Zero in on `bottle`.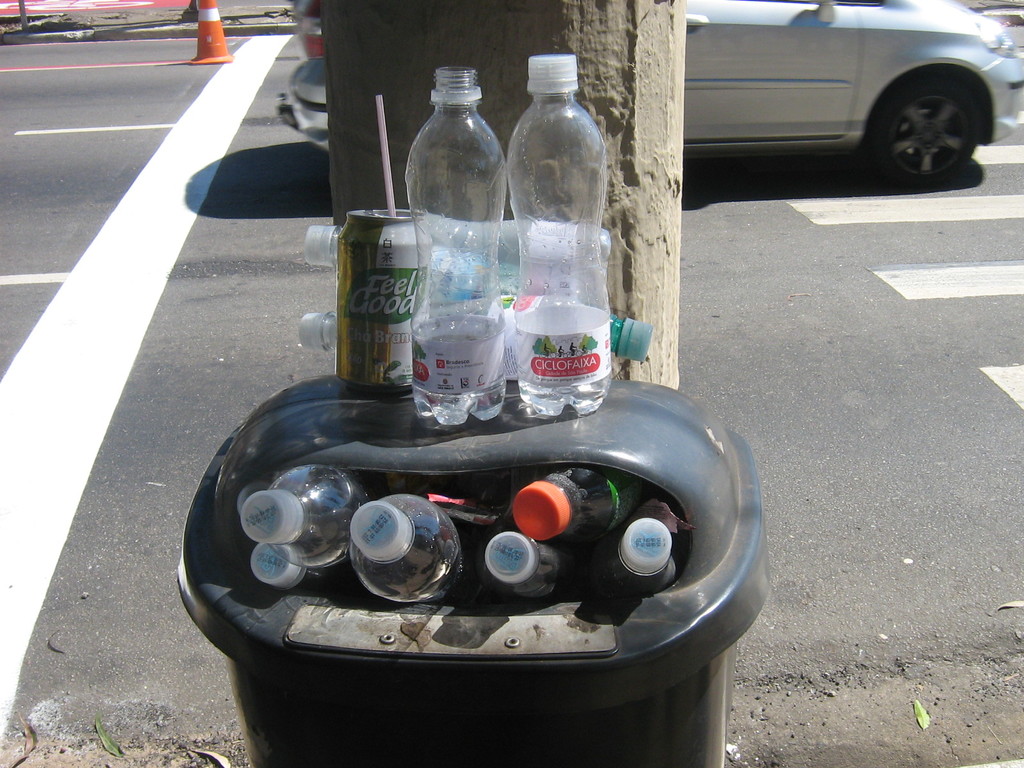
Zeroed in: 492/300/658/362.
